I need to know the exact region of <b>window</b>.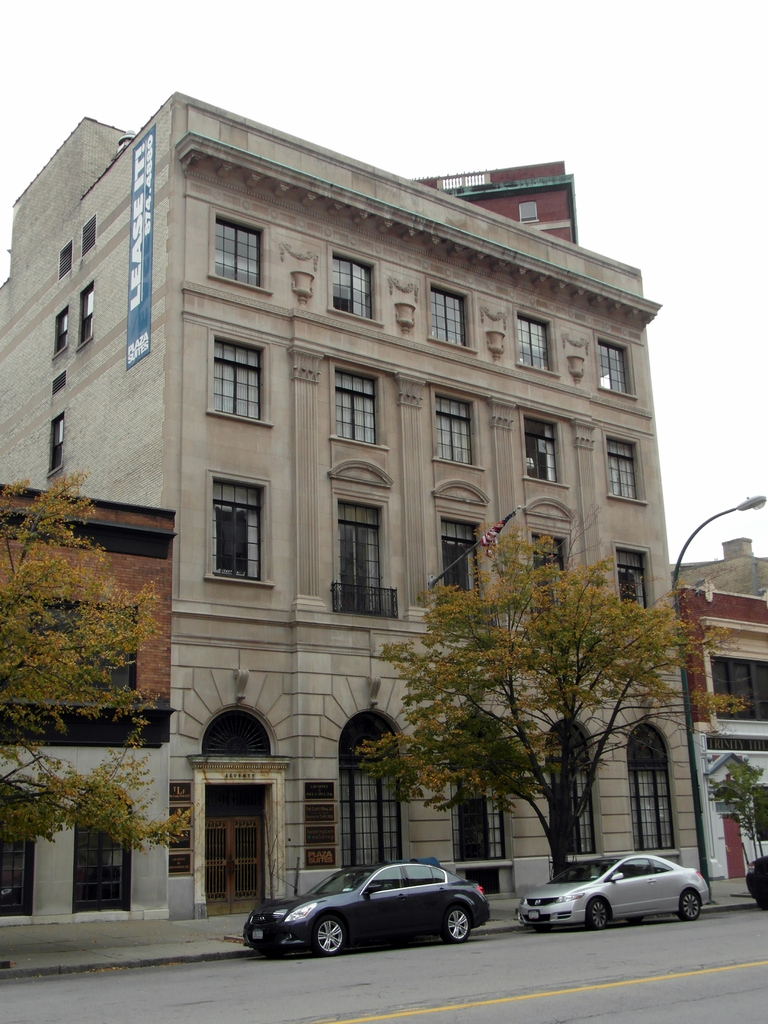
Region: 52, 372, 69, 397.
